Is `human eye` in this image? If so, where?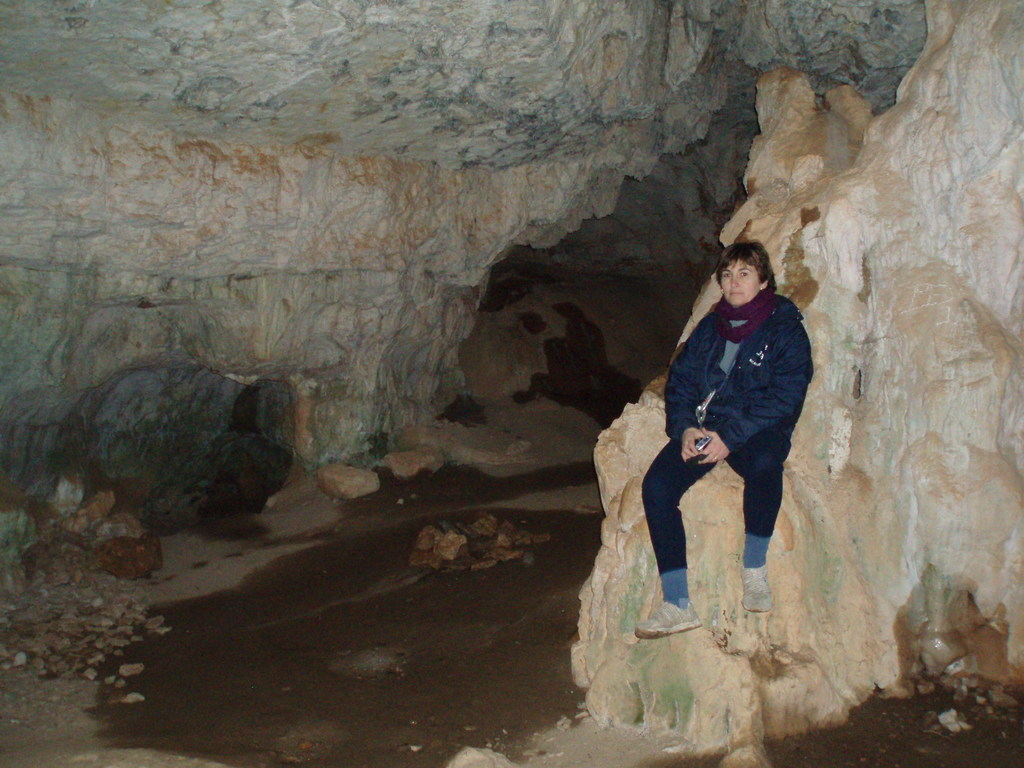
Yes, at l=739, t=270, r=744, b=275.
